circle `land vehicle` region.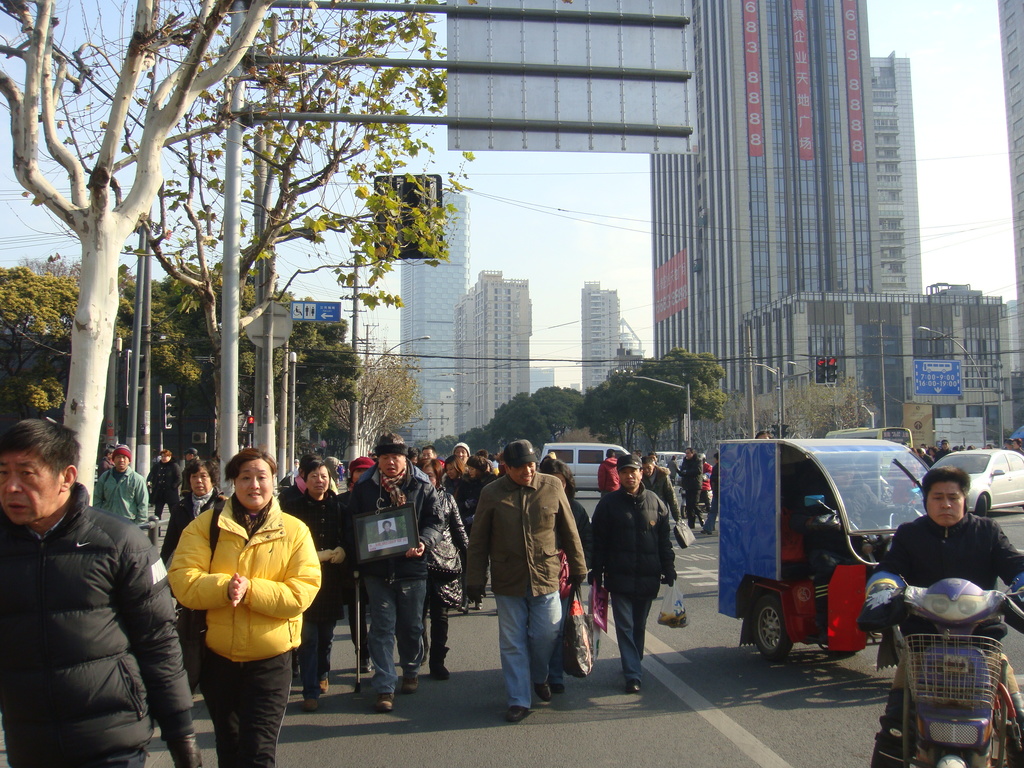
Region: rect(819, 424, 915, 468).
